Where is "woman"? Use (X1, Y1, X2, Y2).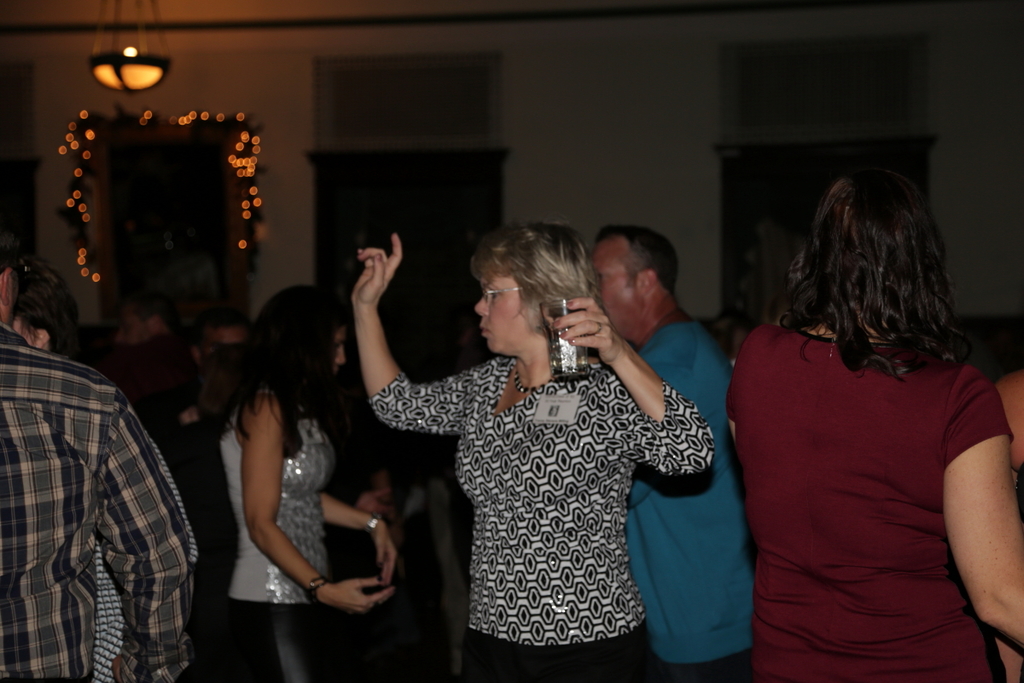
(720, 143, 1009, 682).
